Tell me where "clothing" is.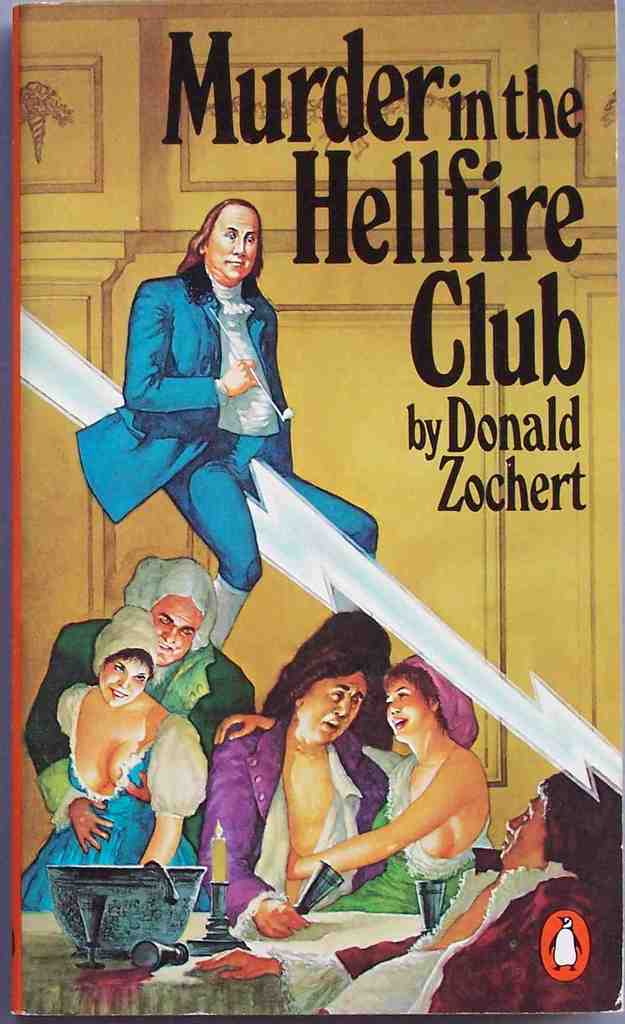
"clothing" is at (x1=20, y1=680, x2=210, y2=922).
